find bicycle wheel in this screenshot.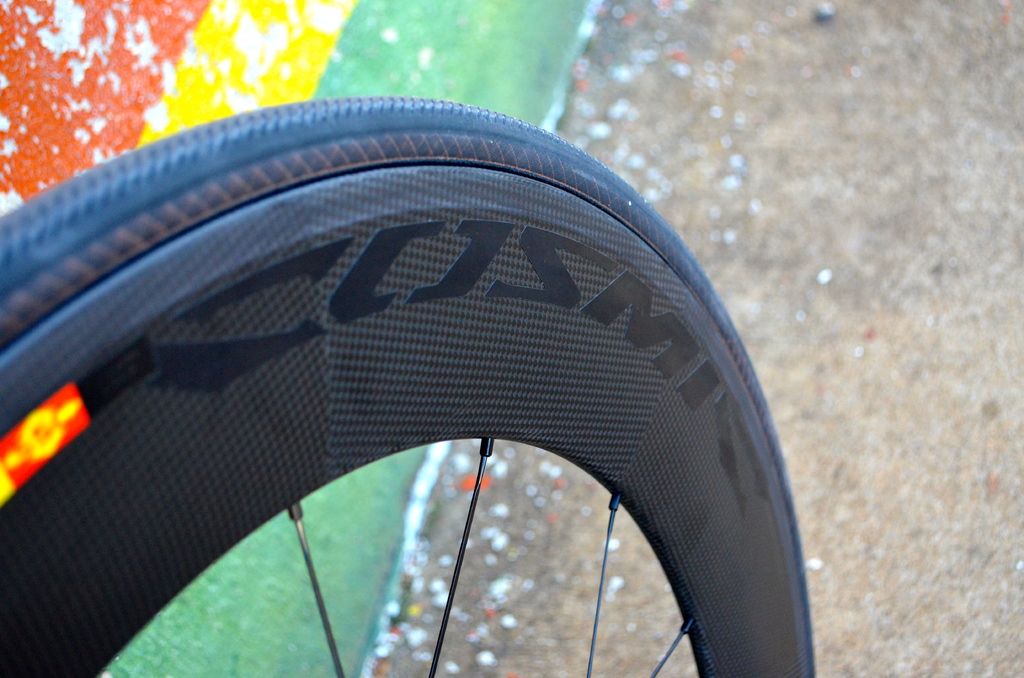
The bounding box for bicycle wheel is <box>0,98,812,677</box>.
